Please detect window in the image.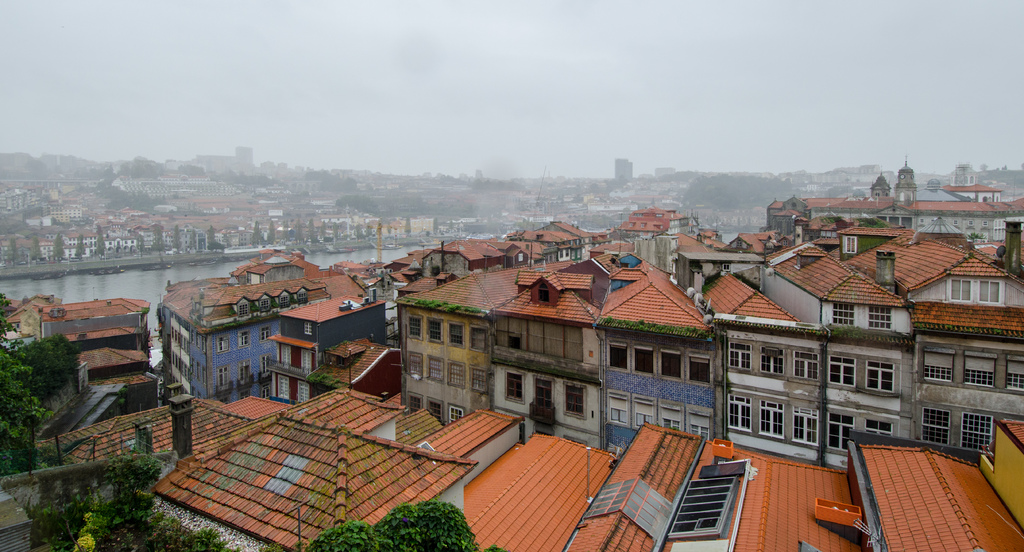
x1=430, y1=317, x2=443, y2=342.
